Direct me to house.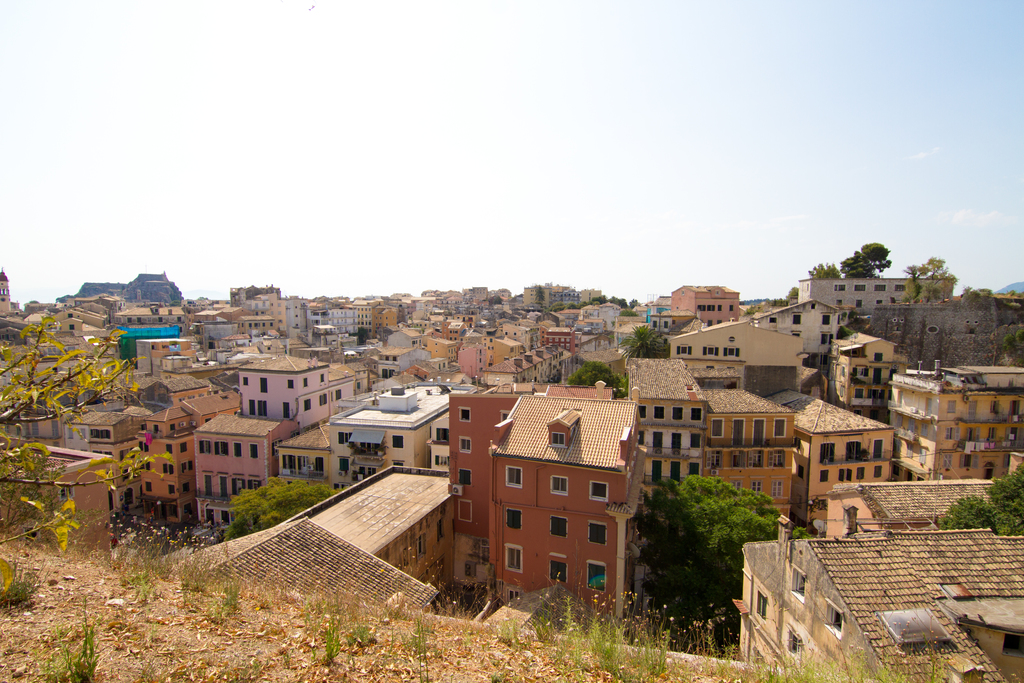
Direction: box(705, 388, 802, 532).
